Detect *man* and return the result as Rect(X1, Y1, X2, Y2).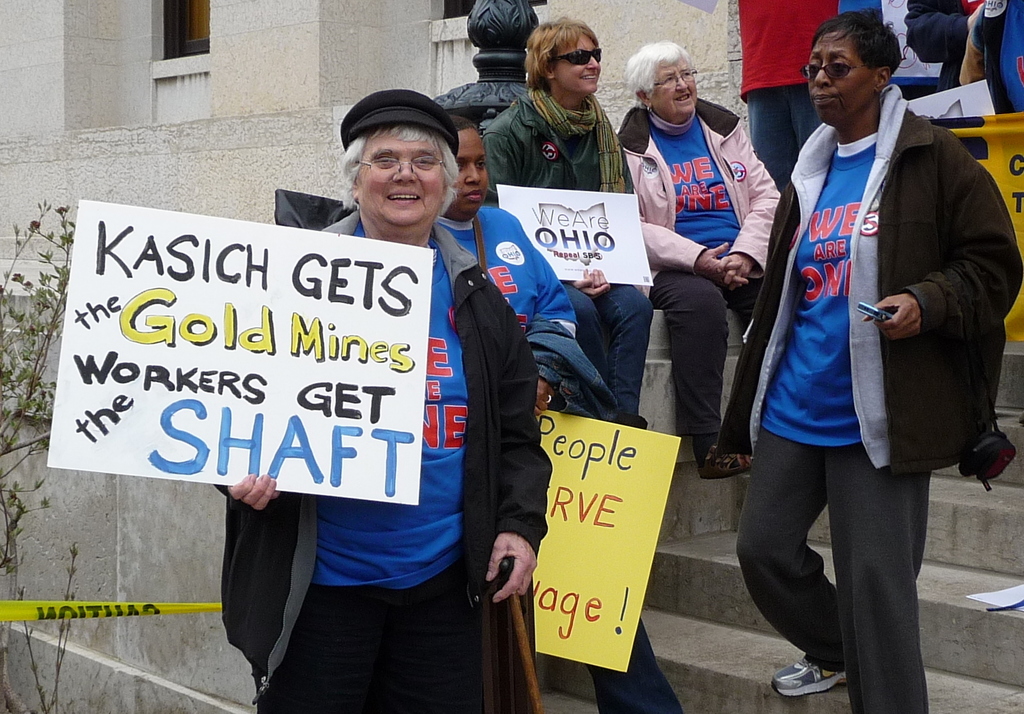
Rect(211, 88, 553, 713).
